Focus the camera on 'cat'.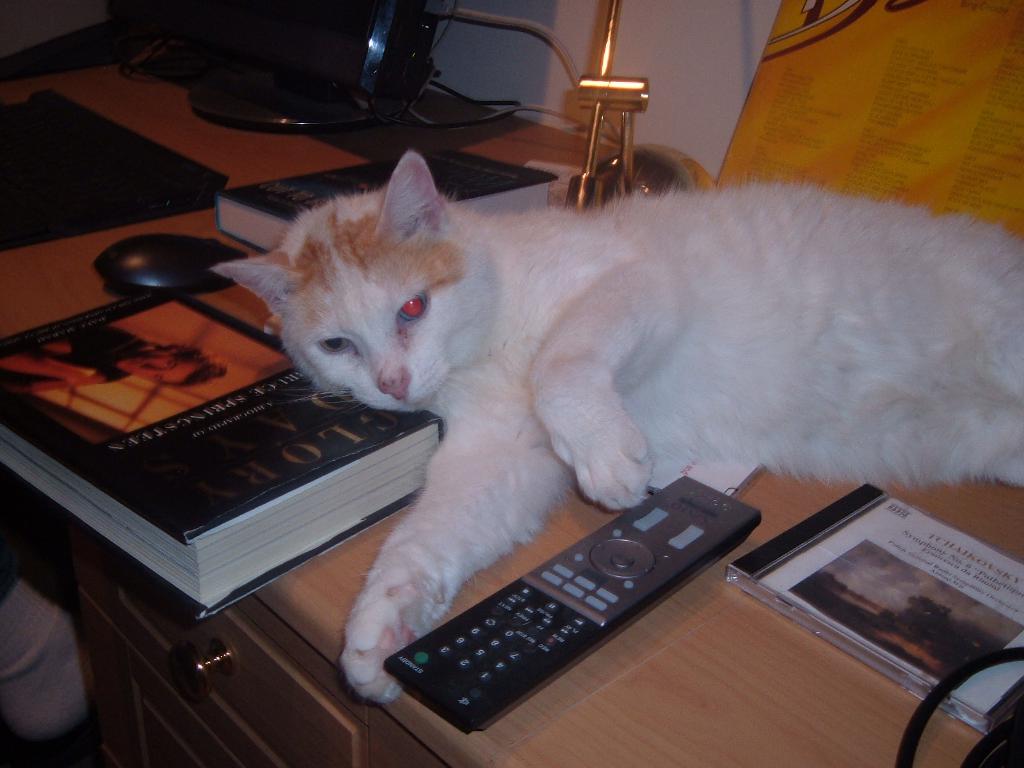
Focus region: detection(209, 146, 1023, 708).
